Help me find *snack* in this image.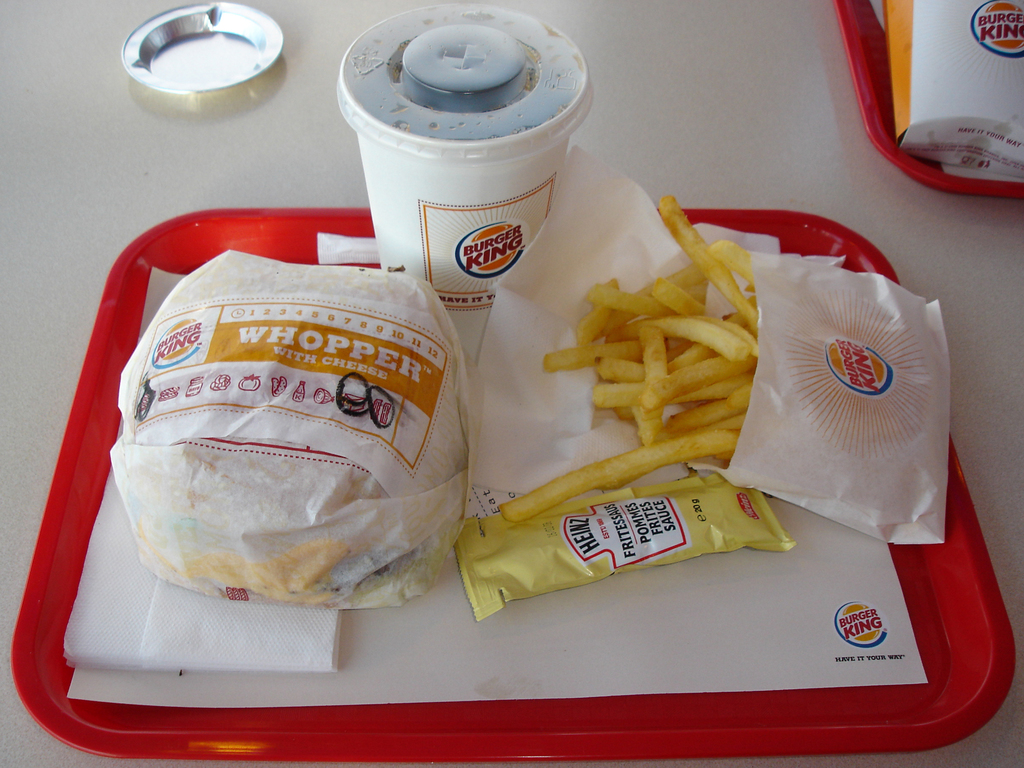
Found it: pyautogui.locateOnScreen(451, 476, 797, 621).
